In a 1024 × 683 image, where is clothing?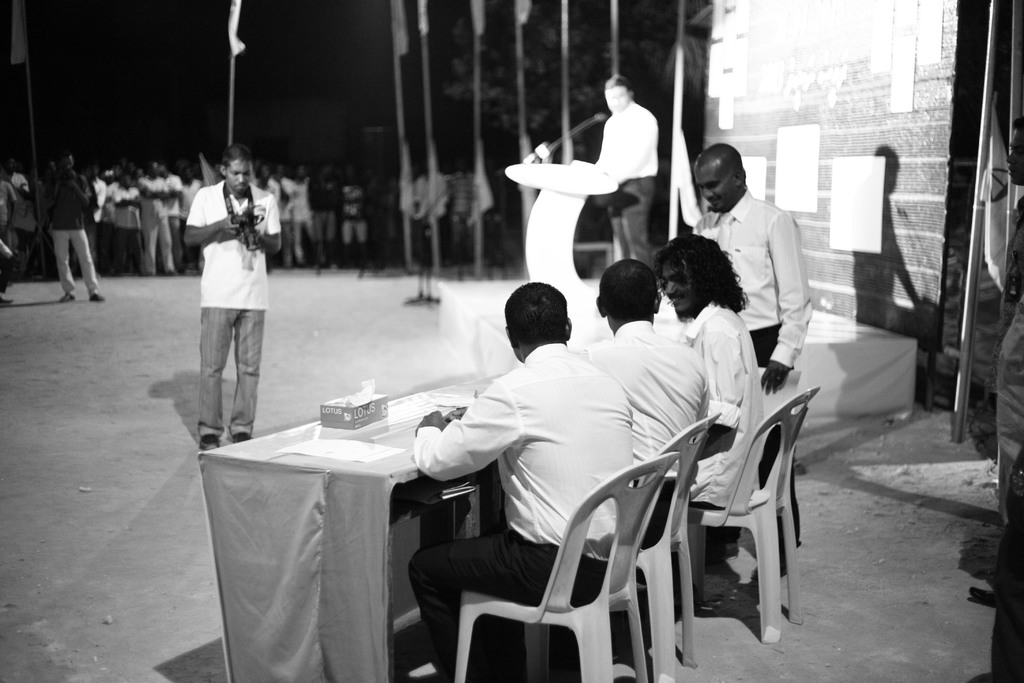
{"left": 8, "top": 171, "right": 40, "bottom": 261}.
